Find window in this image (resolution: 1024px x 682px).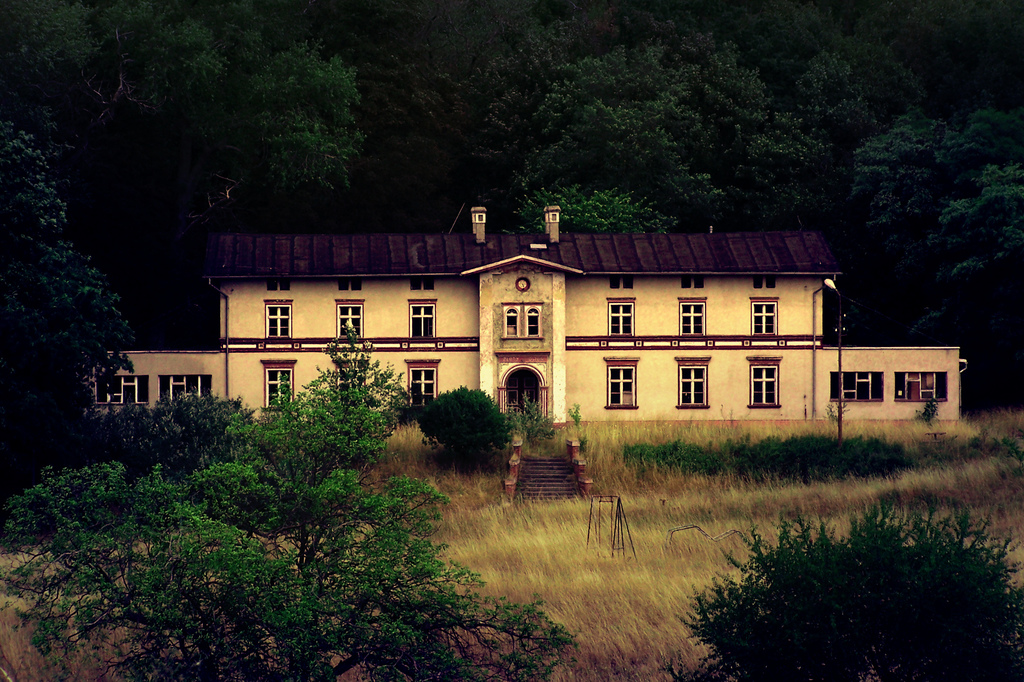
(604,299,637,341).
